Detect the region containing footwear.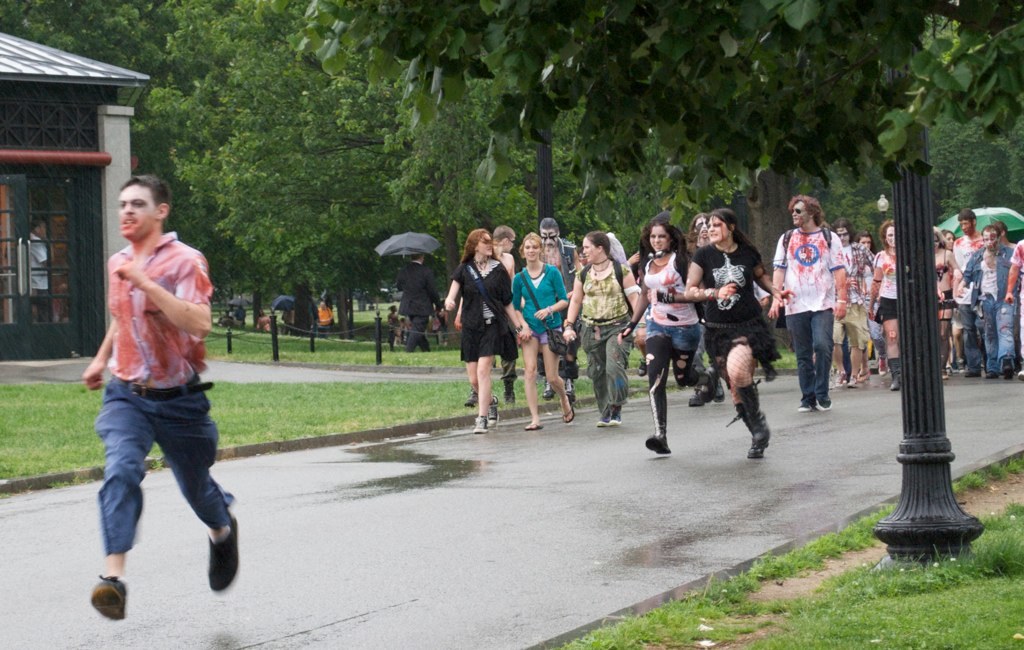
(left=817, top=396, right=829, bottom=410).
